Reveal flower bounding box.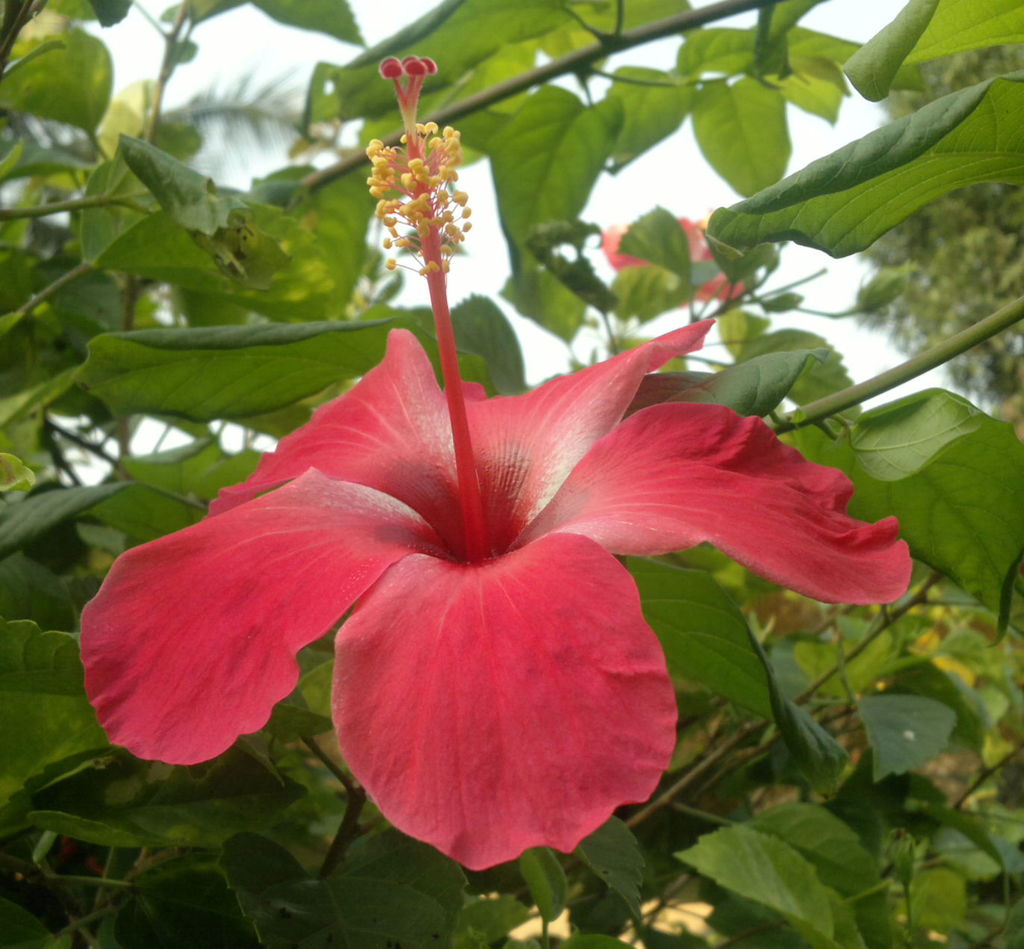
Revealed: <box>78,55,912,871</box>.
